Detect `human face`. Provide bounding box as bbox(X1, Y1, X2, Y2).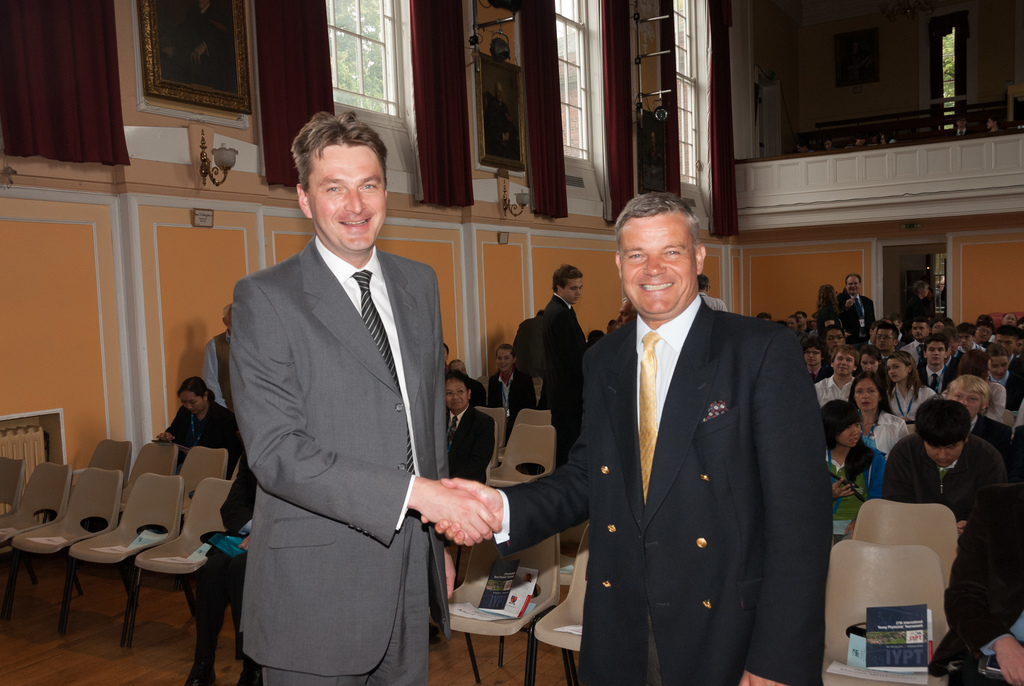
bbox(444, 378, 470, 410).
